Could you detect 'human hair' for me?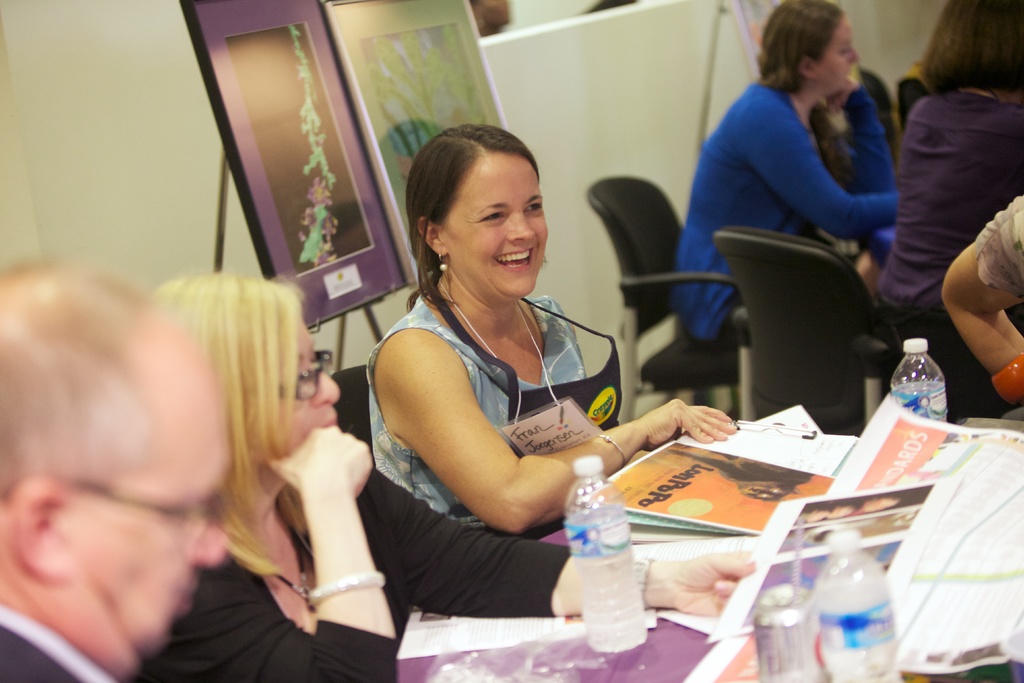
Detection result: x1=152, y1=274, x2=307, y2=583.
